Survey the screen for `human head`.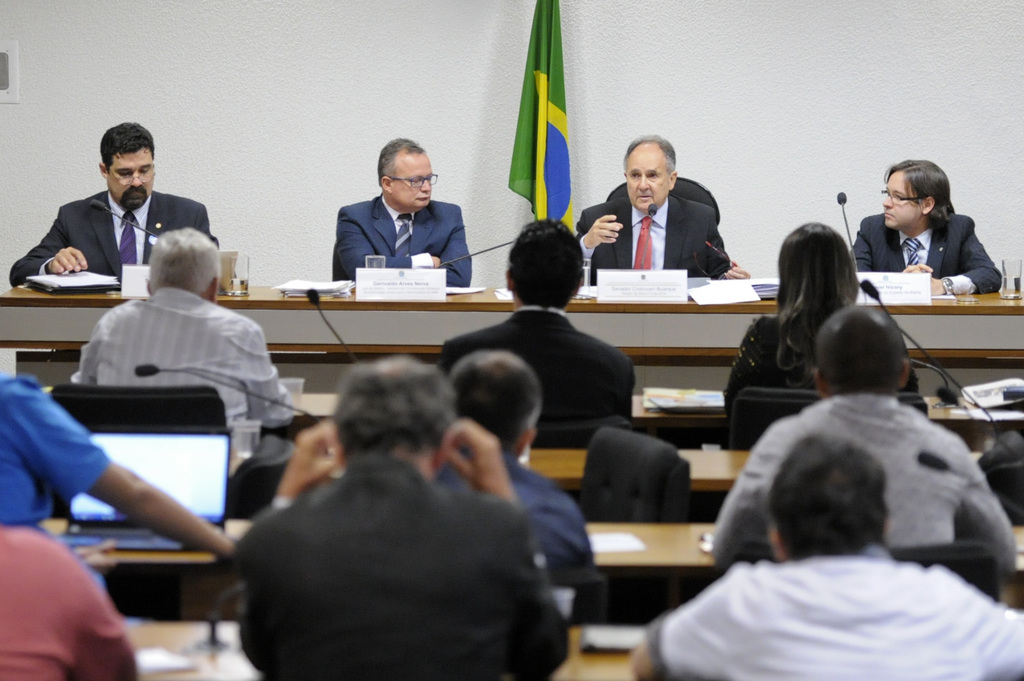
Survey found: BBox(878, 158, 950, 234).
